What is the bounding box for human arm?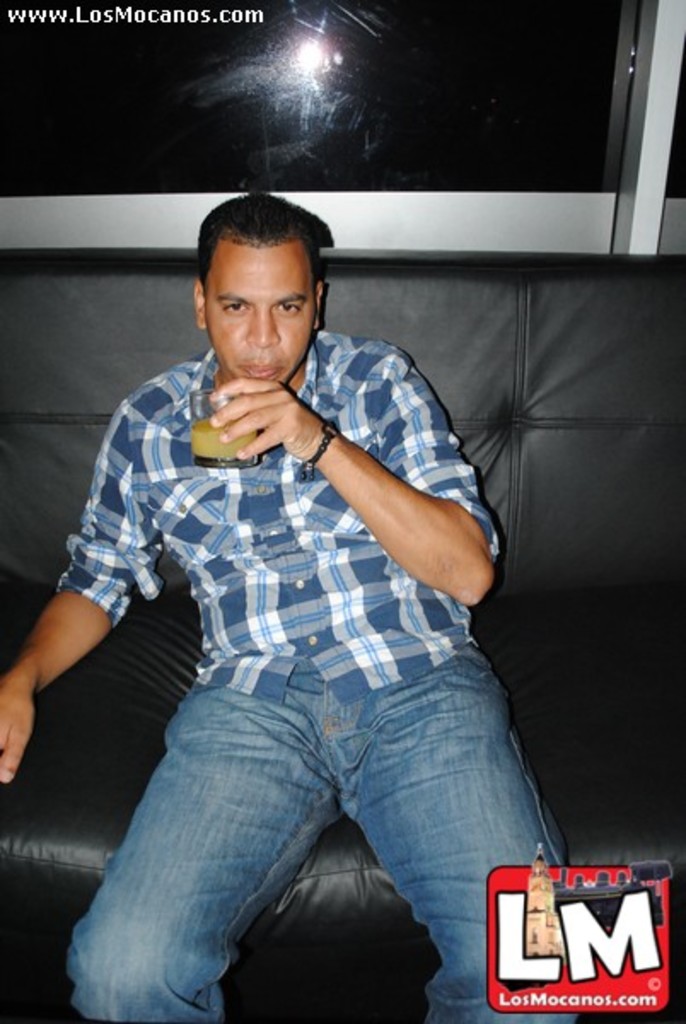
bbox=[247, 357, 497, 643].
